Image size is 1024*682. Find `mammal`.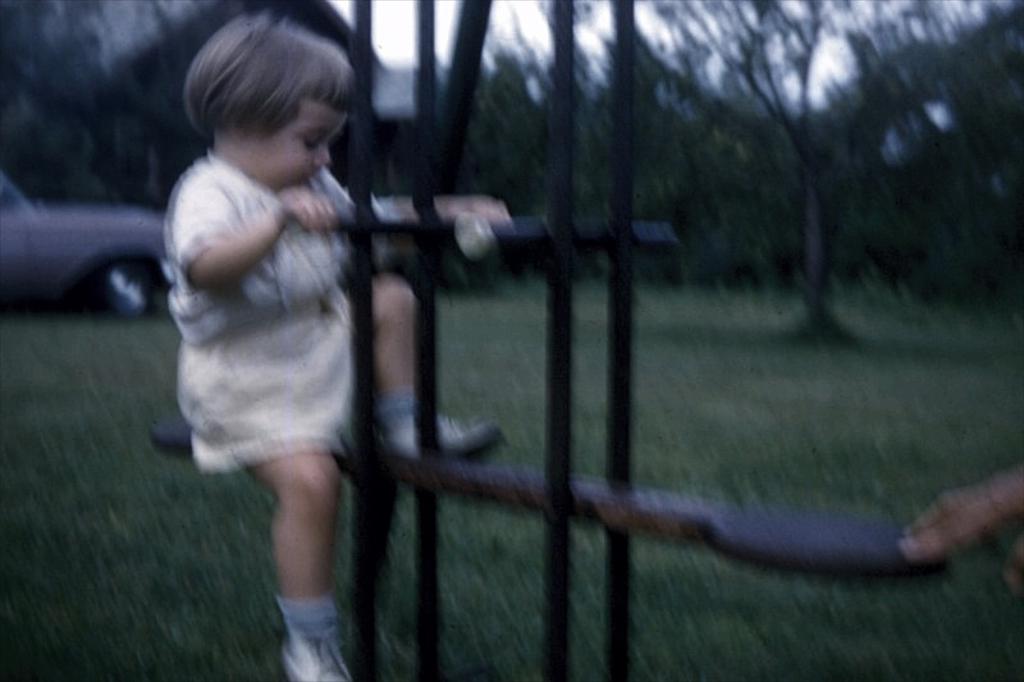
[899, 466, 1023, 601].
